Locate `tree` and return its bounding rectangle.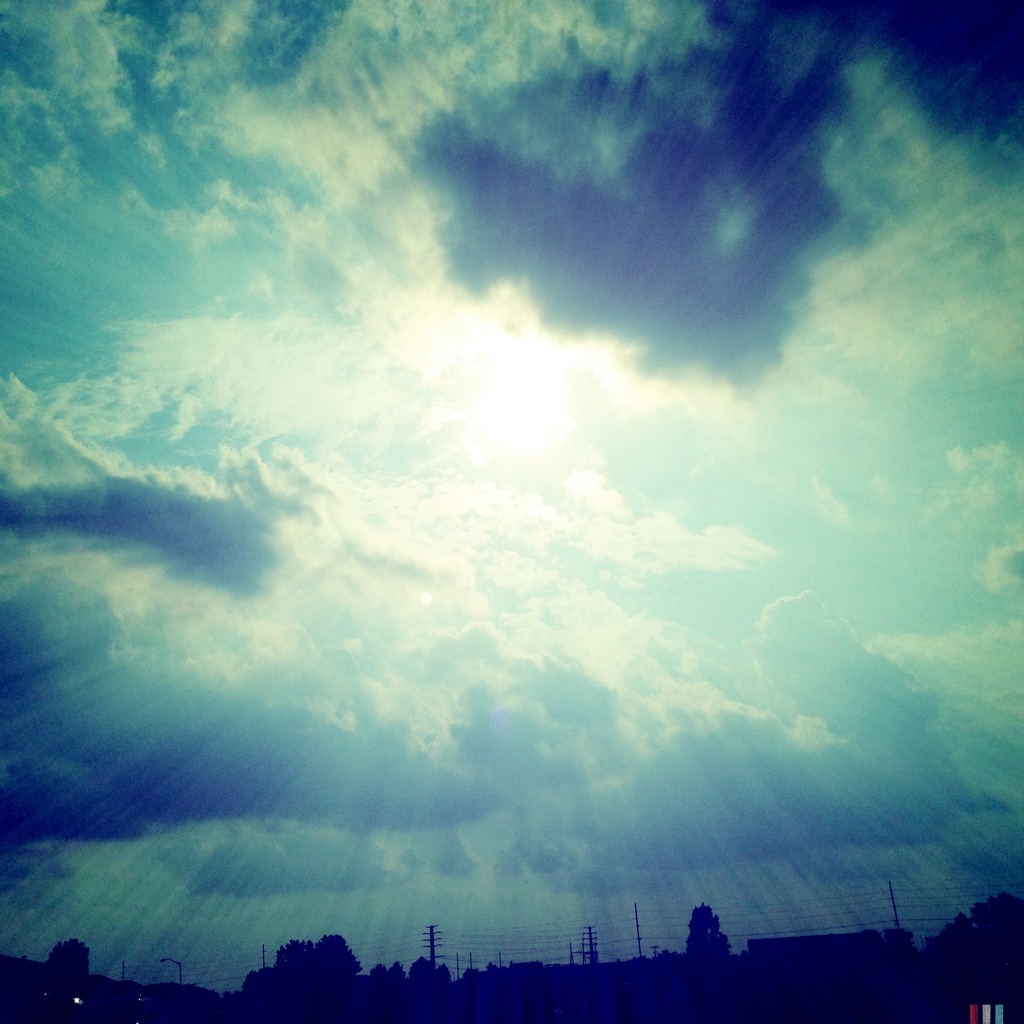
(left=684, top=906, right=738, bottom=954).
